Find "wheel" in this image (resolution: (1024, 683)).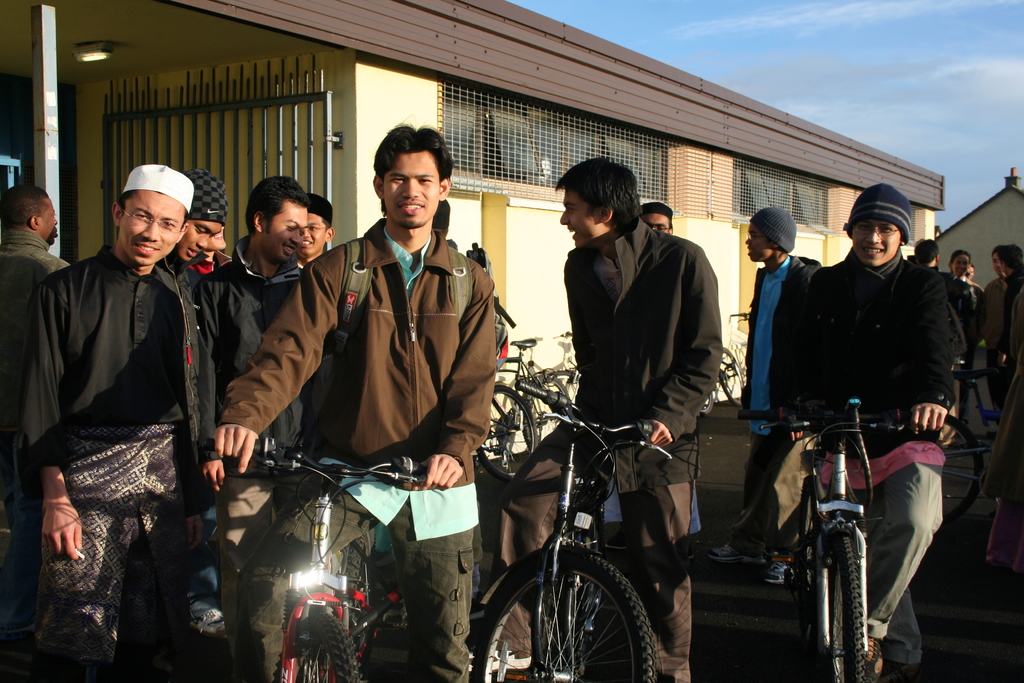
x1=800 y1=477 x2=817 y2=666.
